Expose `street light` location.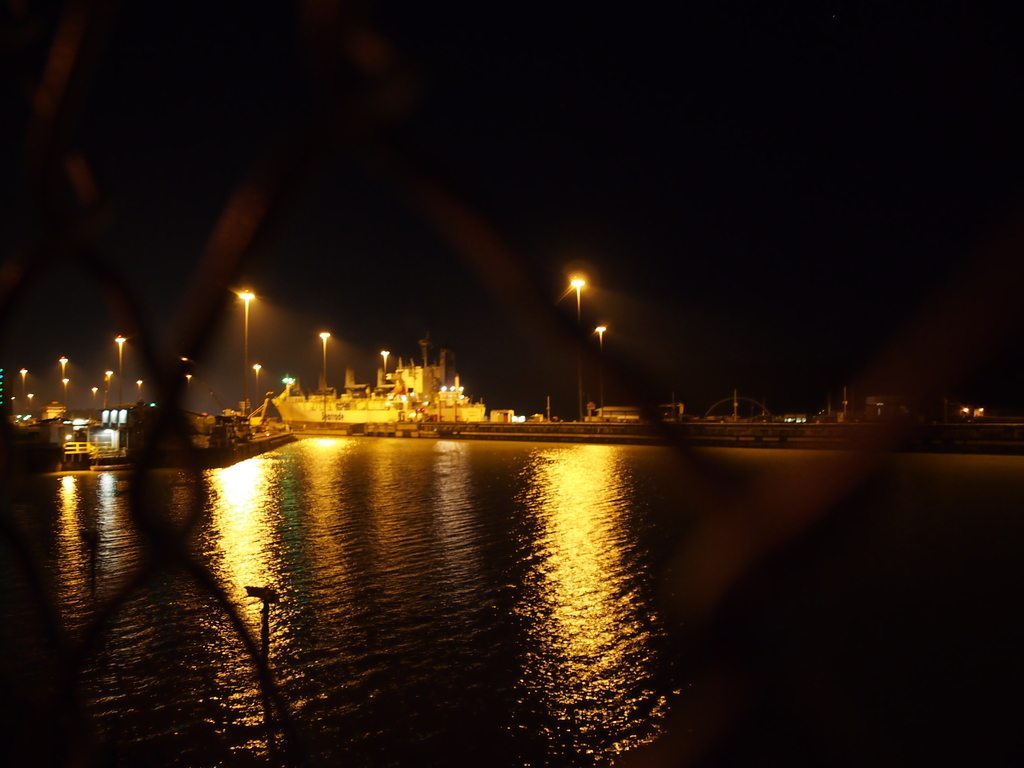
Exposed at region(589, 320, 609, 417).
